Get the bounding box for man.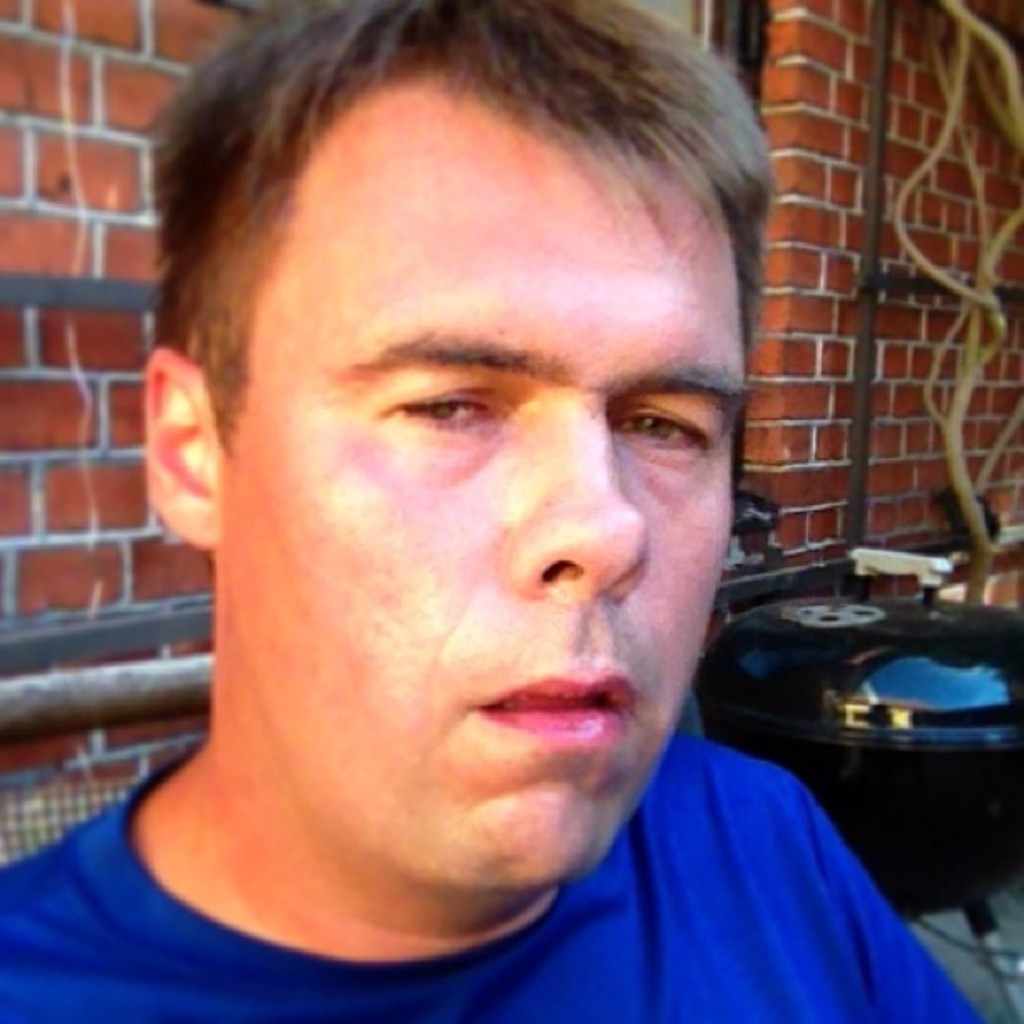
pyautogui.locateOnScreen(3, 12, 982, 1023).
